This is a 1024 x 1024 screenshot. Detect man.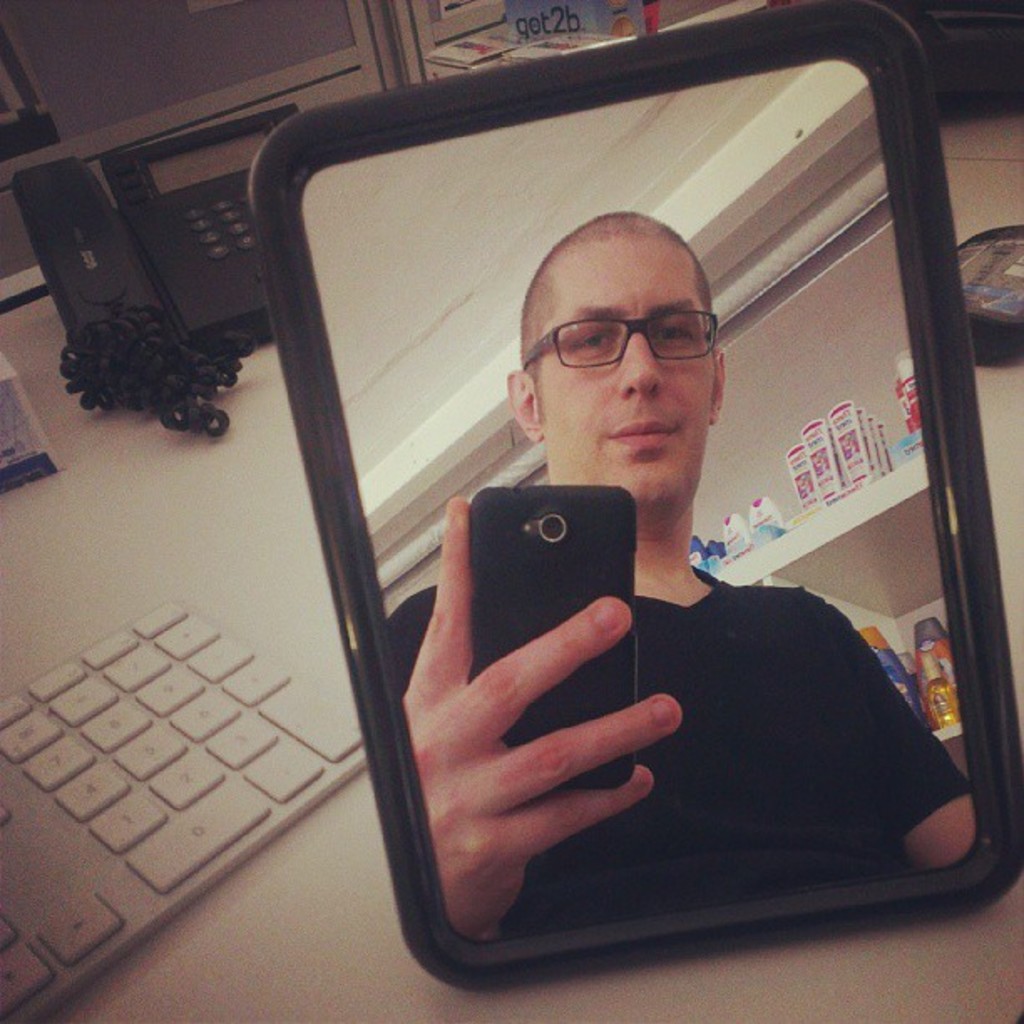
detection(381, 212, 977, 902).
